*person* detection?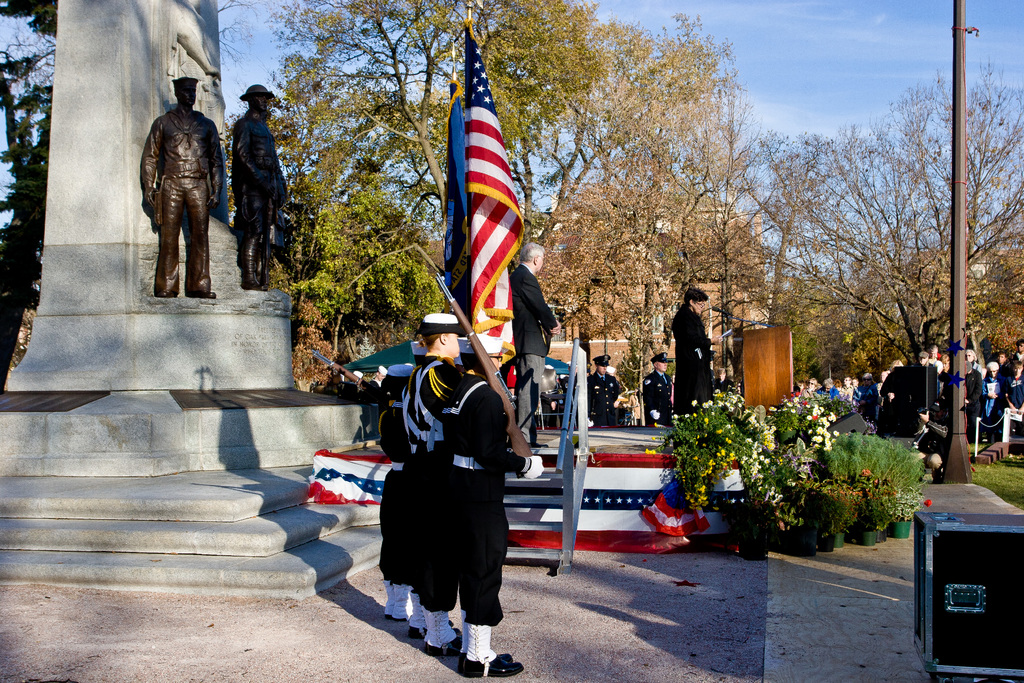
(left=640, top=350, right=674, bottom=427)
